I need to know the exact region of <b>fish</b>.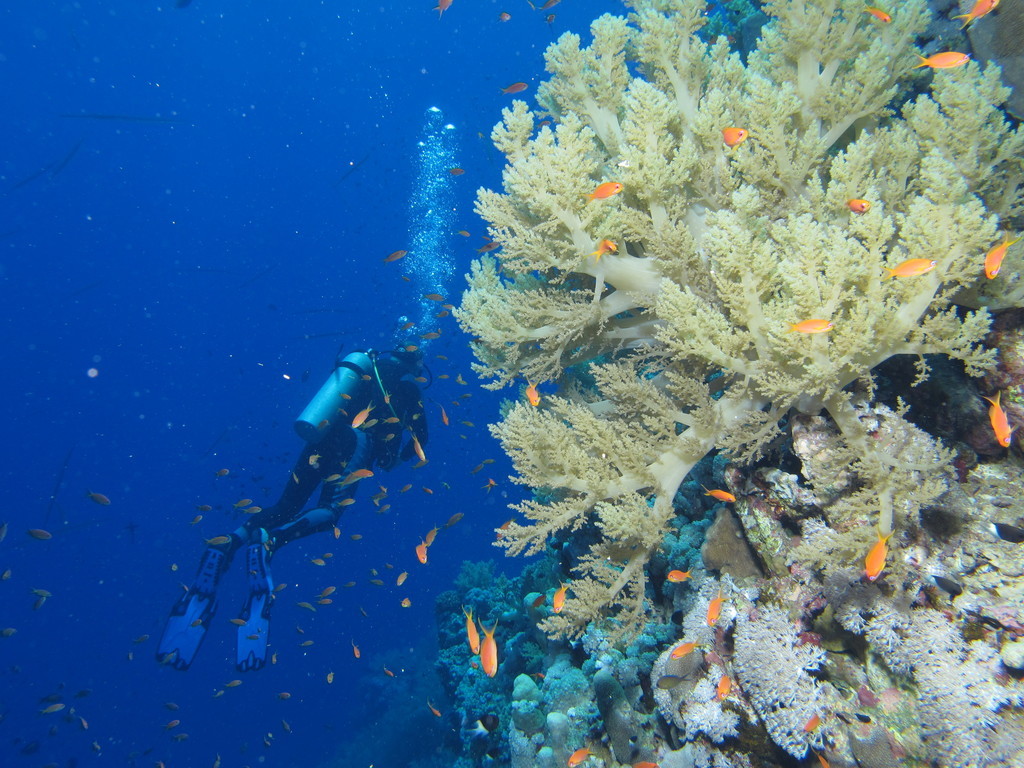
Region: (532,591,547,609).
